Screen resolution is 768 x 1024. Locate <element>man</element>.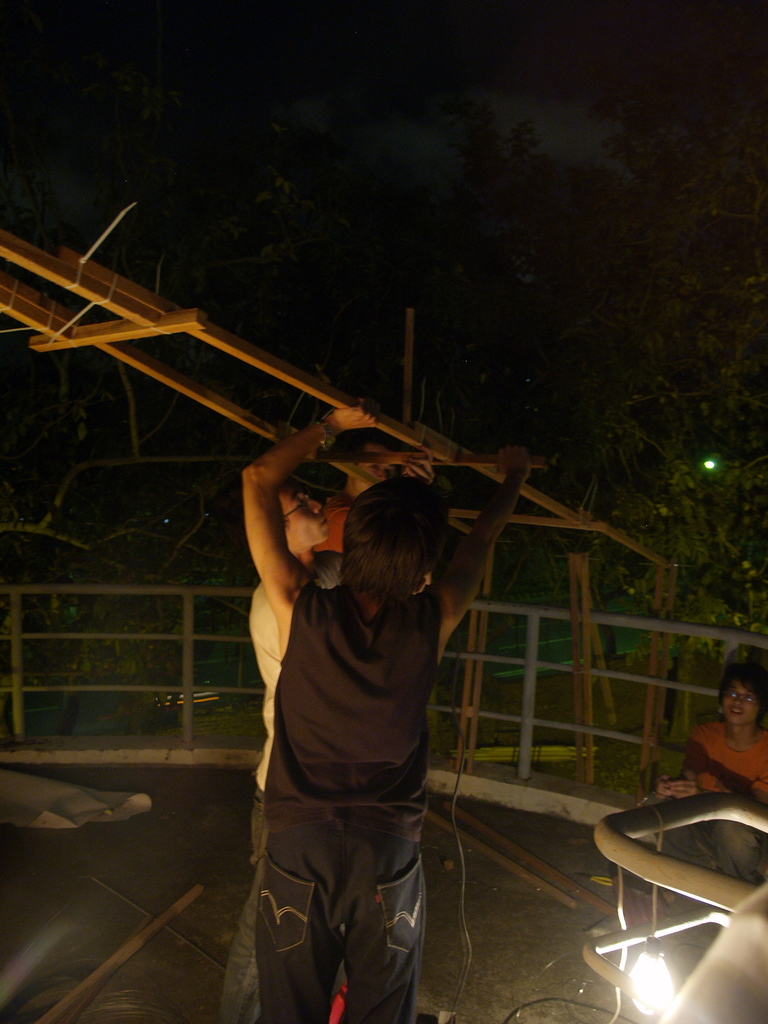
323 431 400 557.
